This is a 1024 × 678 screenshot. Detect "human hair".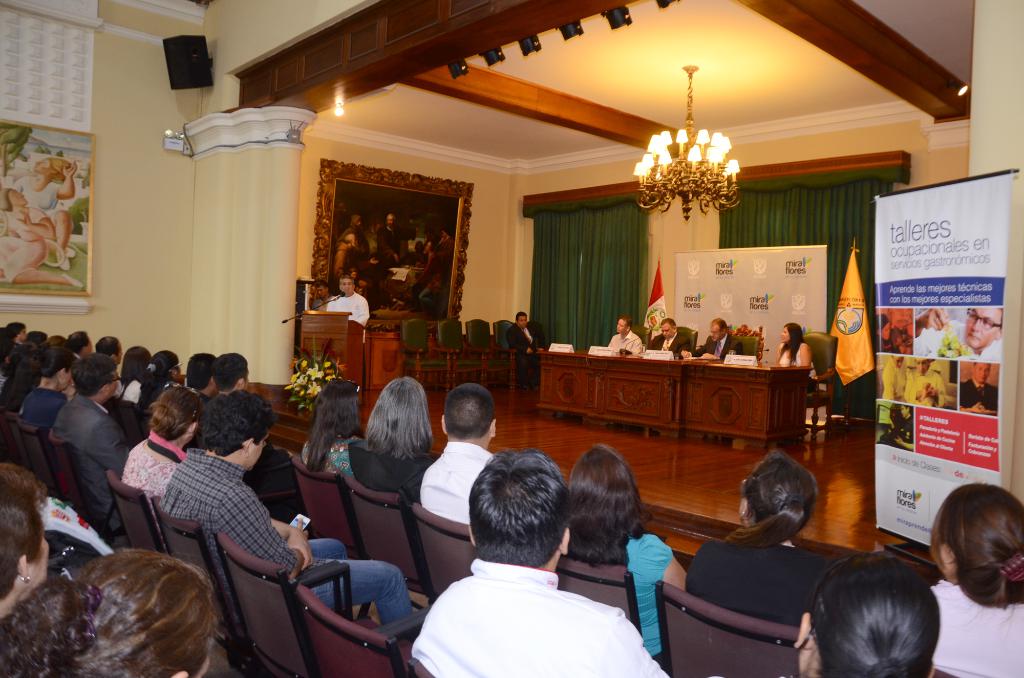
rect(518, 312, 531, 322).
